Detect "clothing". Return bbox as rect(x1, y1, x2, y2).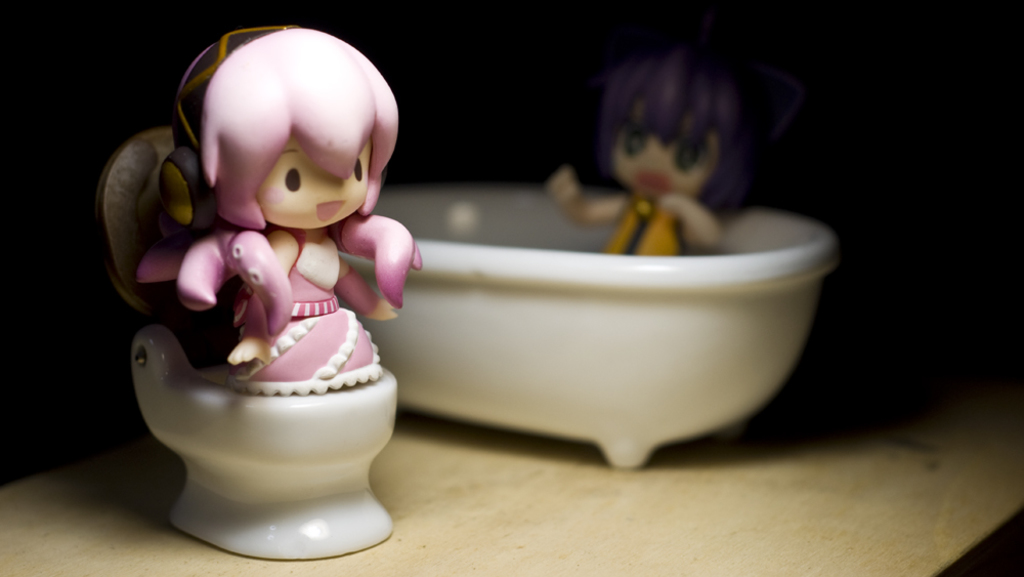
rect(590, 195, 684, 255).
